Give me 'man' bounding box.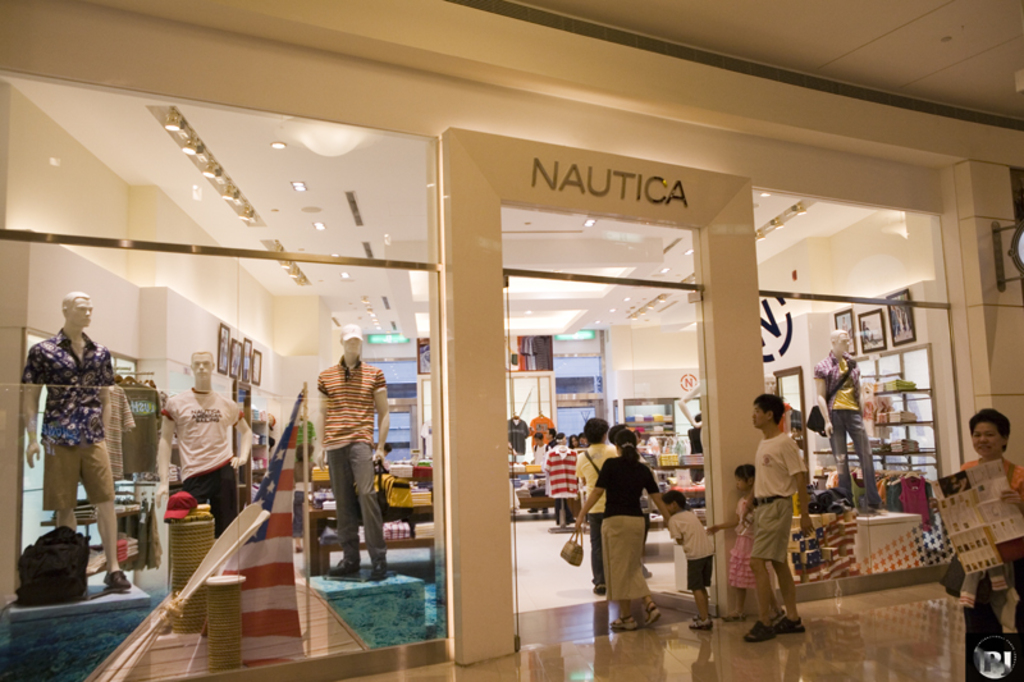
[938,403,1023,681].
